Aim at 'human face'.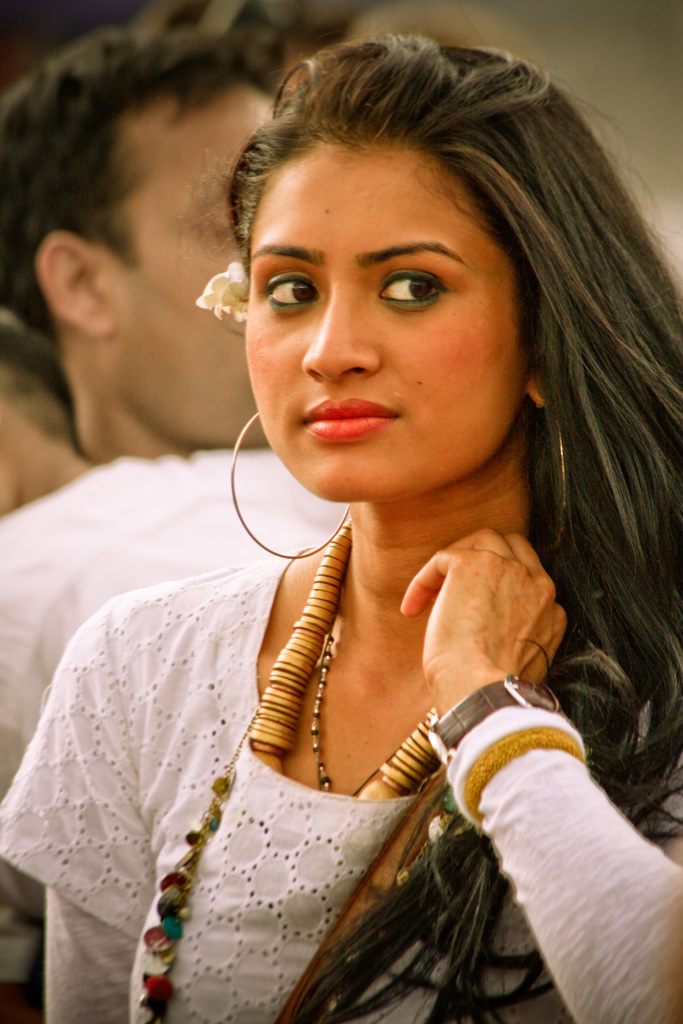
Aimed at 120,99,274,449.
